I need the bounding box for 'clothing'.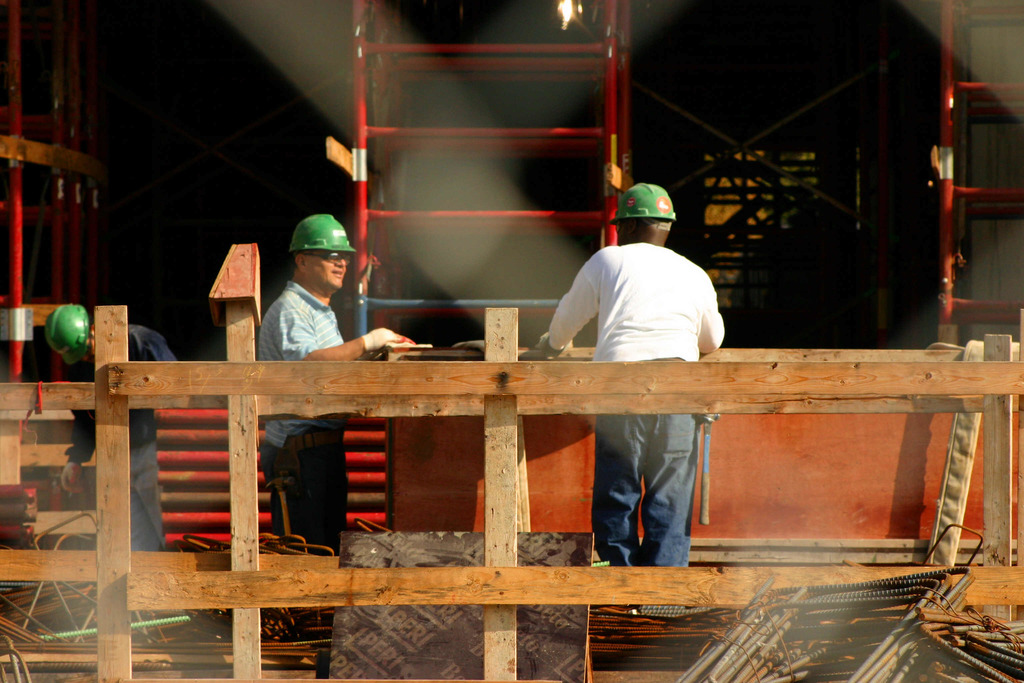
Here it is: crop(69, 323, 175, 445).
